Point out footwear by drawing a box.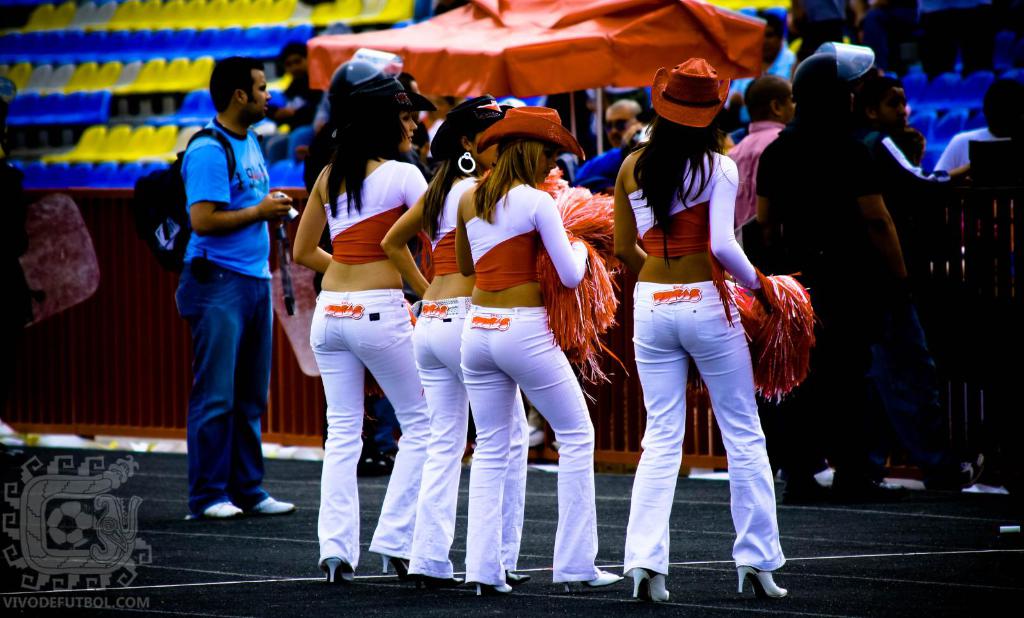
bbox=[246, 494, 298, 512].
